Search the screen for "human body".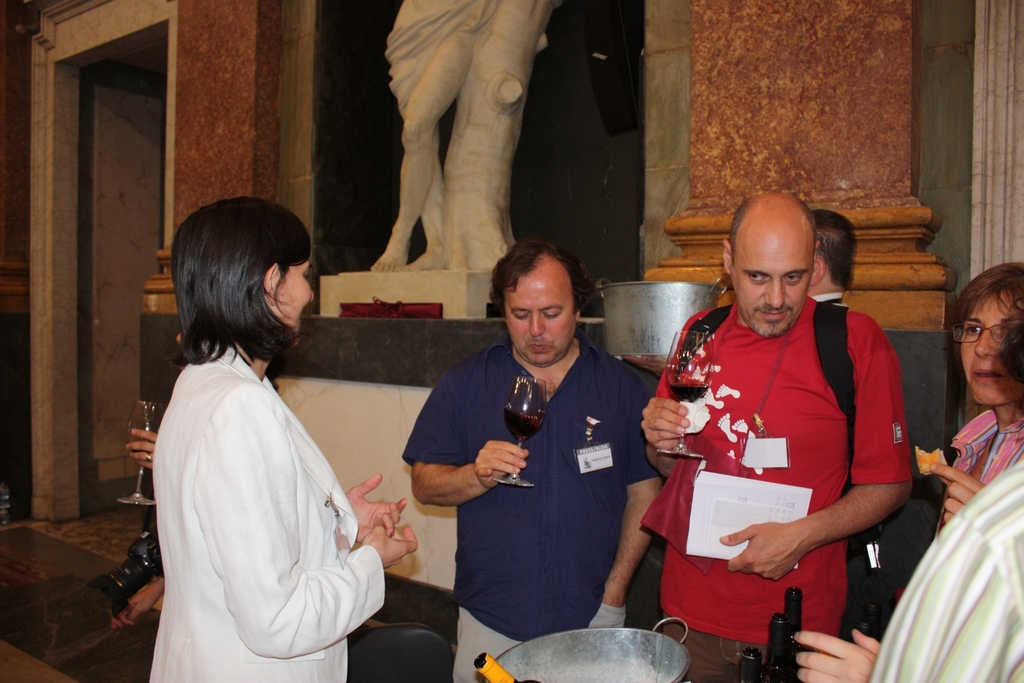
Found at left=929, top=400, right=1023, bottom=535.
